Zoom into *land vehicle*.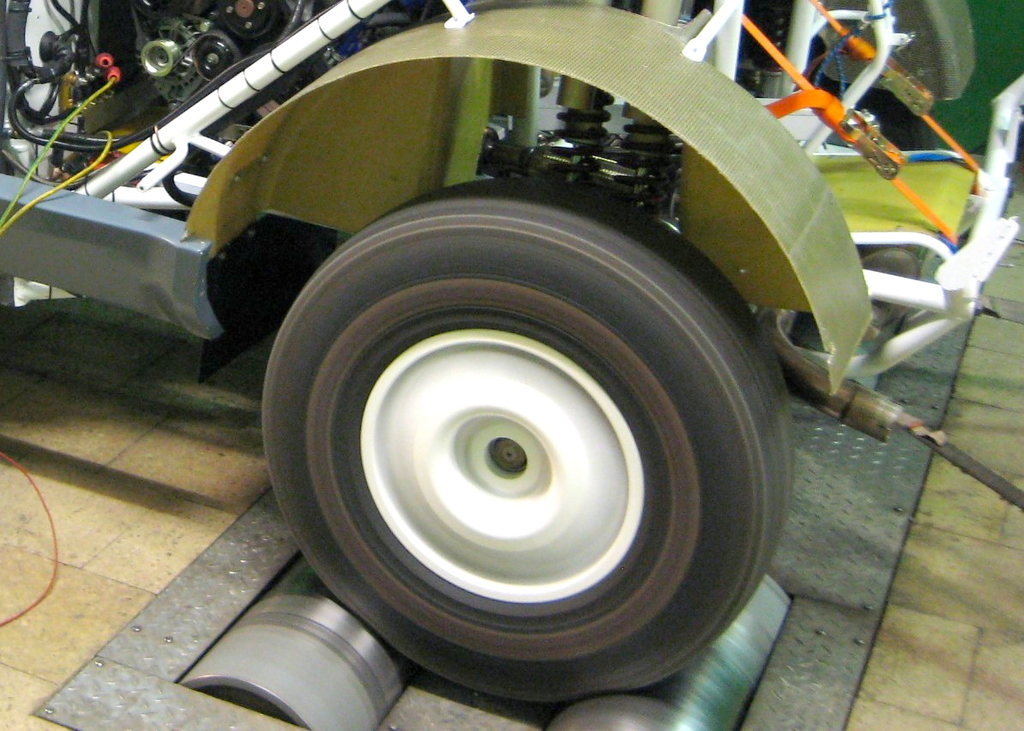
Zoom target: bbox(0, 0, 1023, 711).
